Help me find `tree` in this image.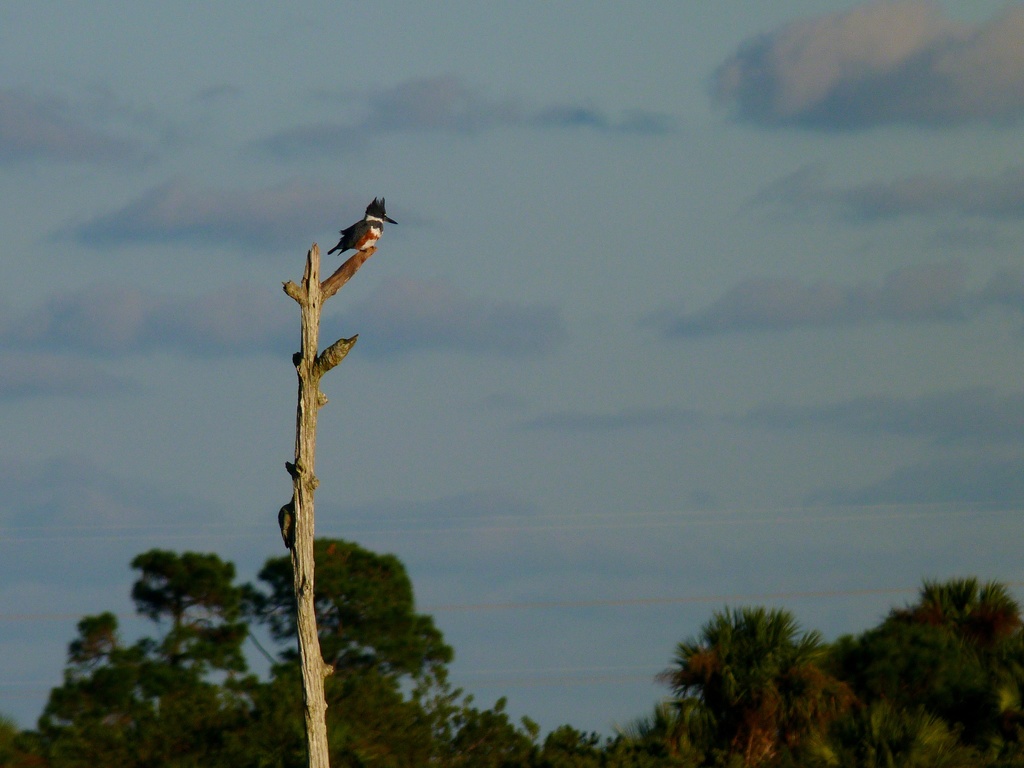
Found it: l=281, t=246, r=379, b=767.
